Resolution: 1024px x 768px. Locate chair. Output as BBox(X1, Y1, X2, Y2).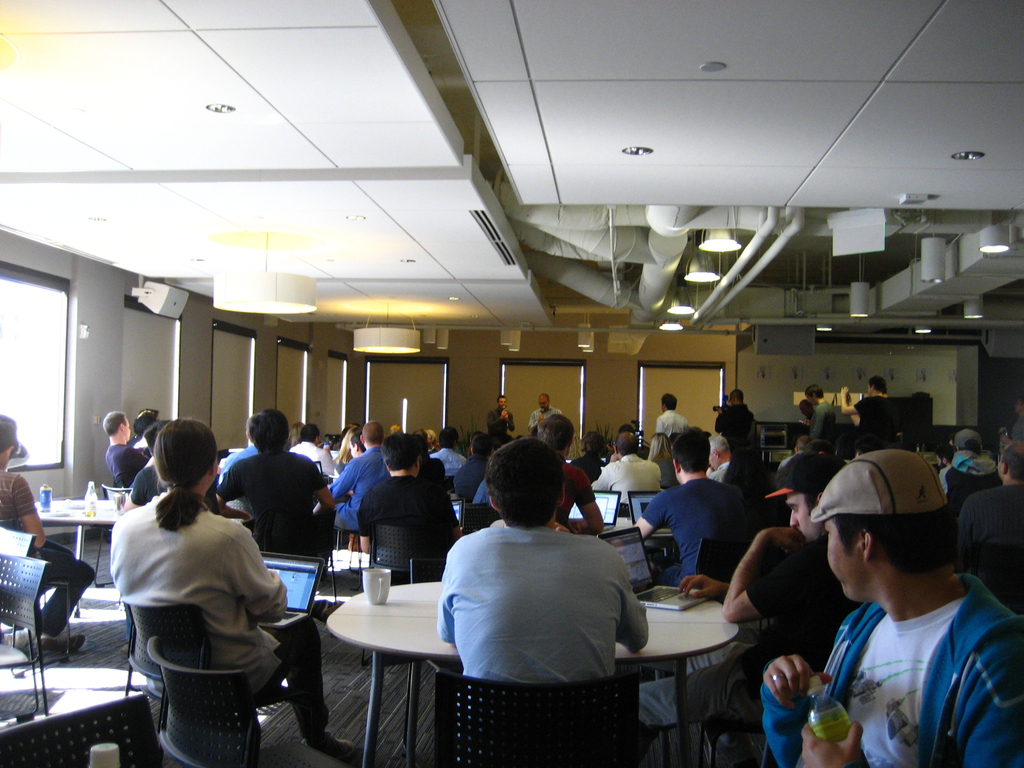
BBox(700, 540, 752, 589).
